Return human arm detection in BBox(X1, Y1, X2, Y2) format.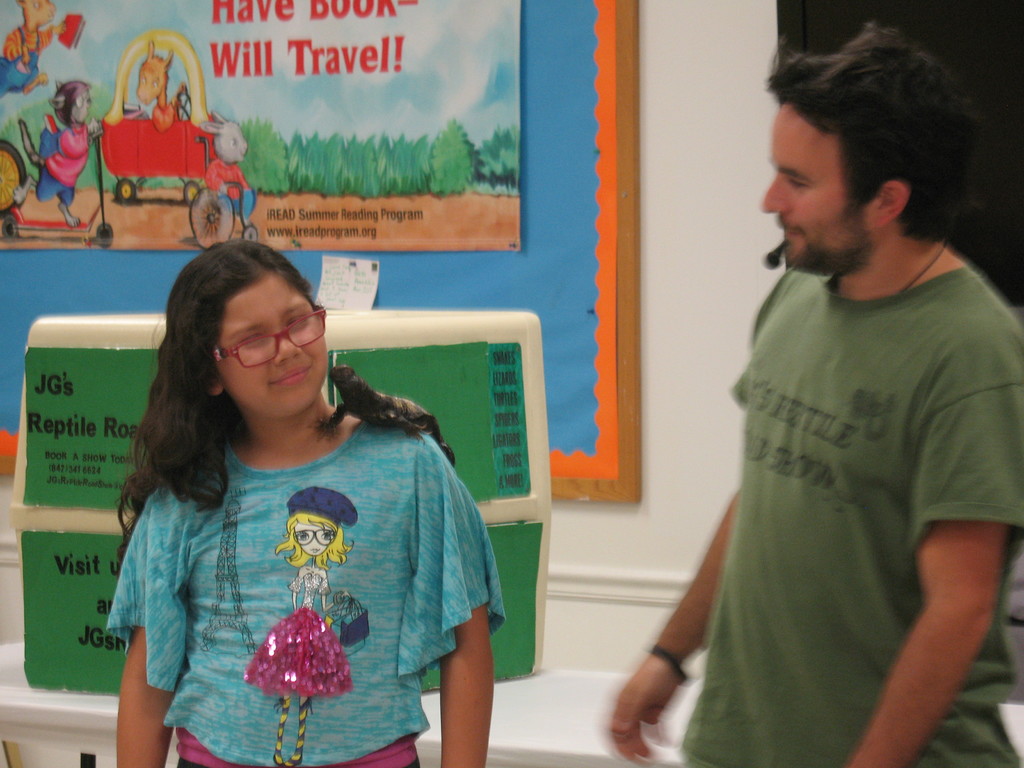
BBox(429, 436, 493, 767).
